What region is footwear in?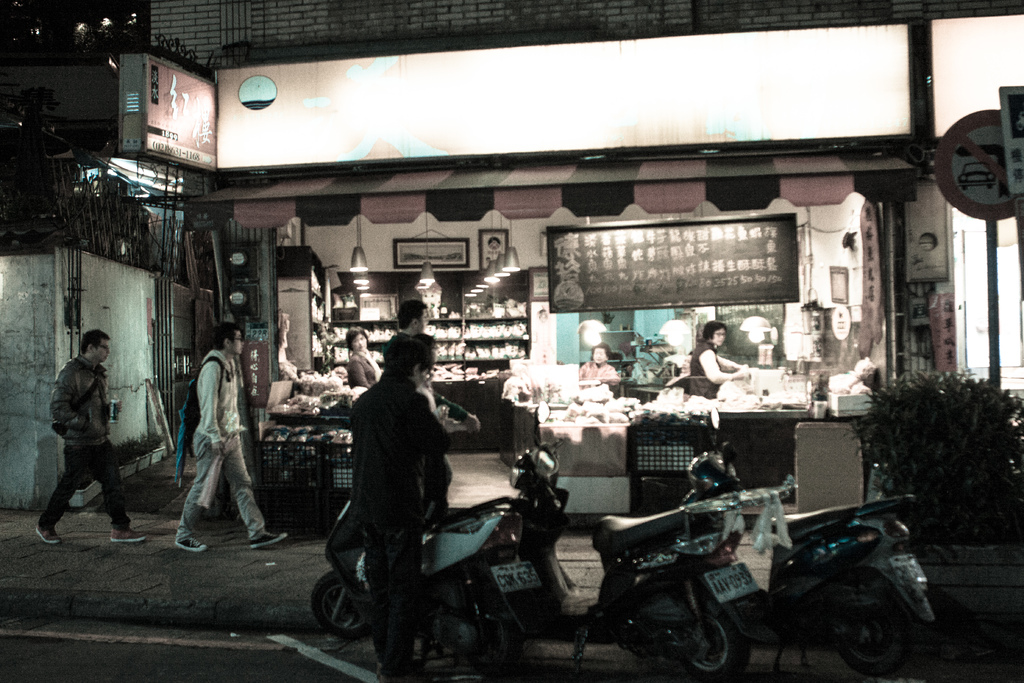
left=35, top=527, right=65, bottom=549.
